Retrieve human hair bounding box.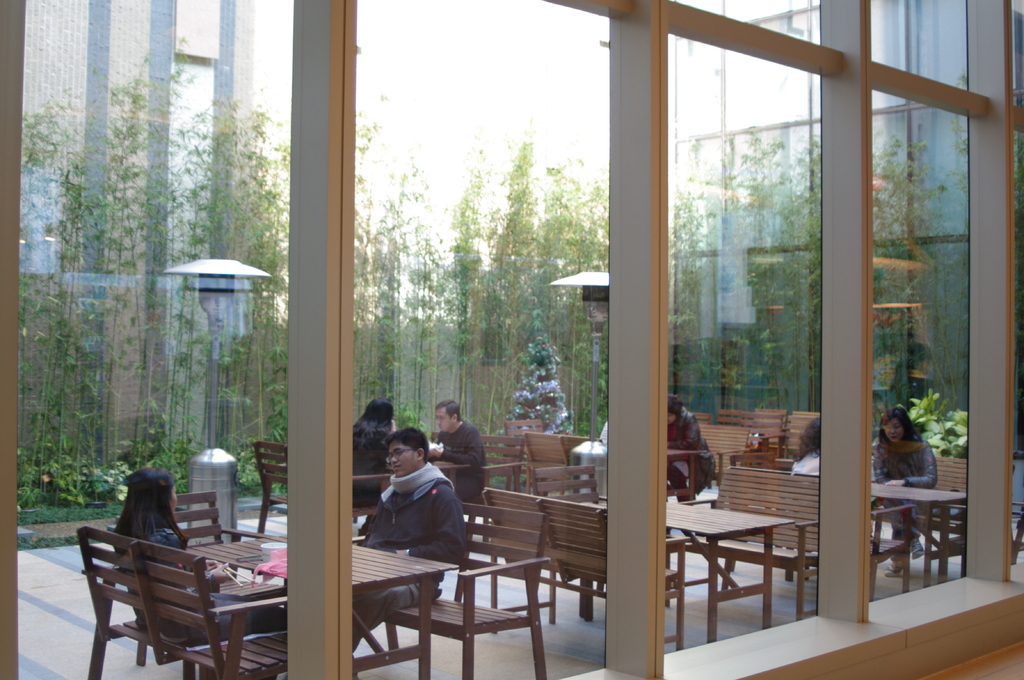
Bounding box: (113,467,192,557).
